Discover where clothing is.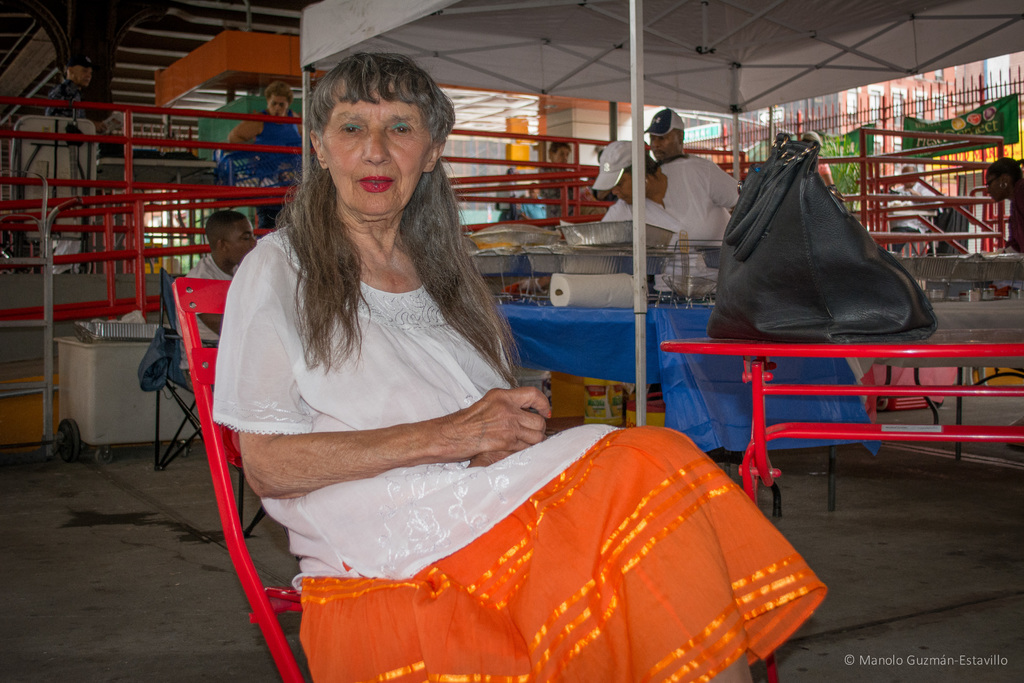
Discovered at [left=182, top=256, right=237, bottom=388].
